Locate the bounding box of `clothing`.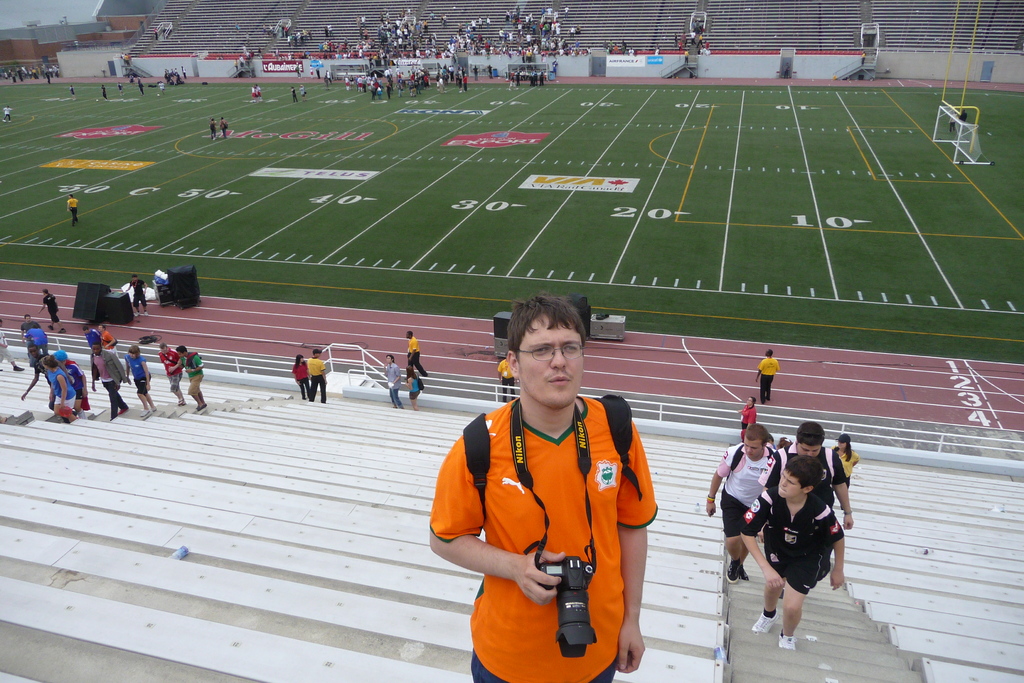
Bounding box: (x1=88, y1=344, x2=122, y2=386).
